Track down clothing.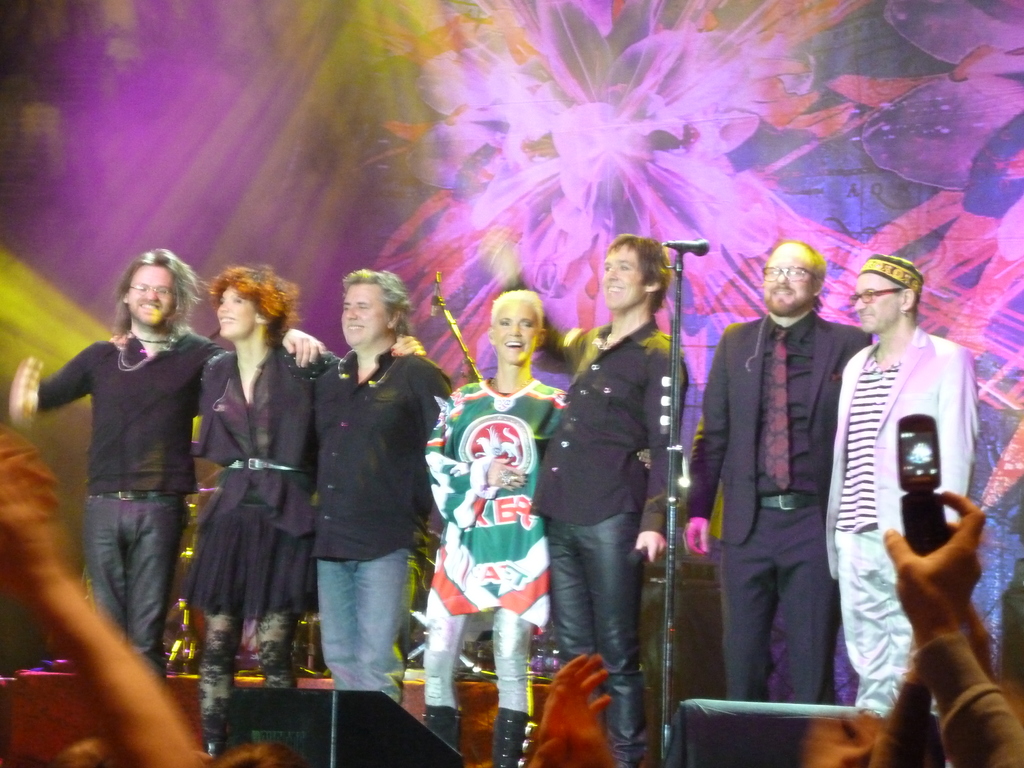
Tracked to x1=308, y1=340, x2=456, y2=700.
